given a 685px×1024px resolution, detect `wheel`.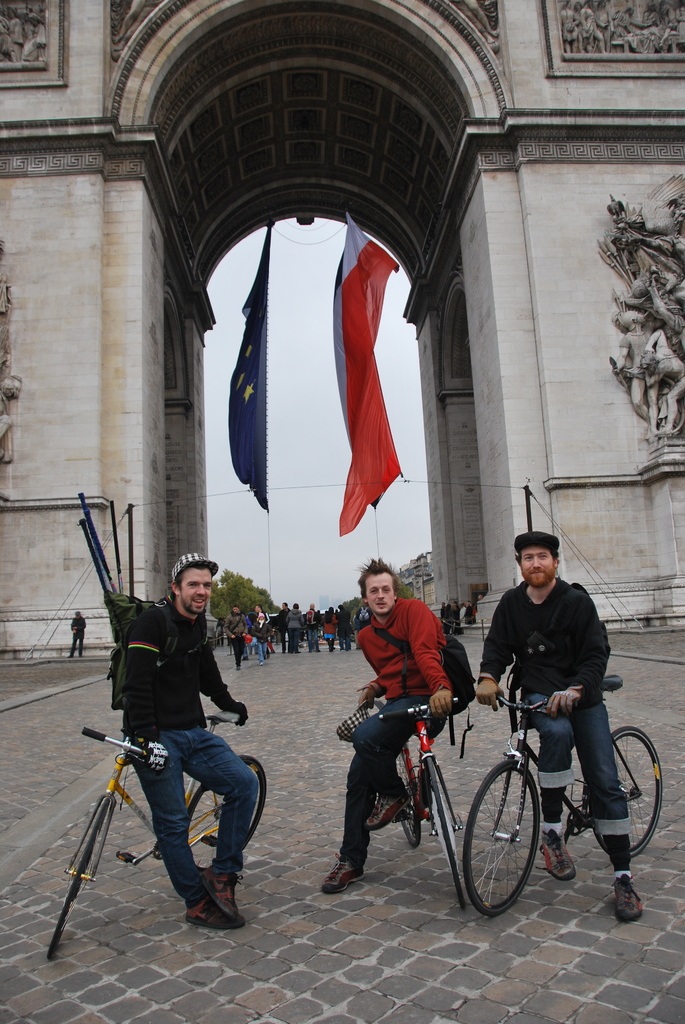
<bbox>592, 725, 662, 861</bbox>.
